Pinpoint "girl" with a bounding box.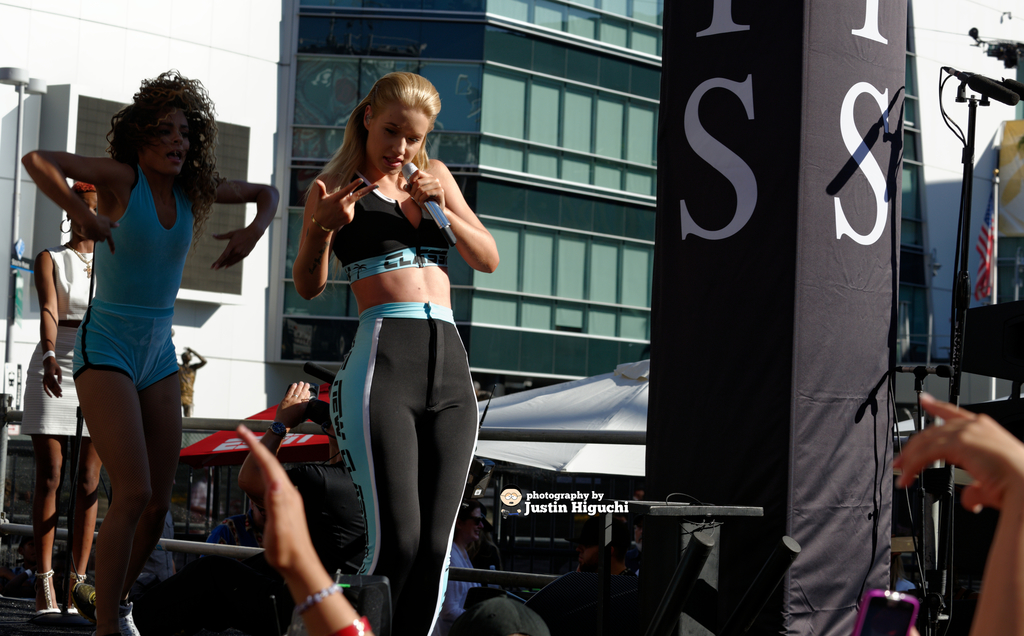
select_region(22, 72, 286, 632).
